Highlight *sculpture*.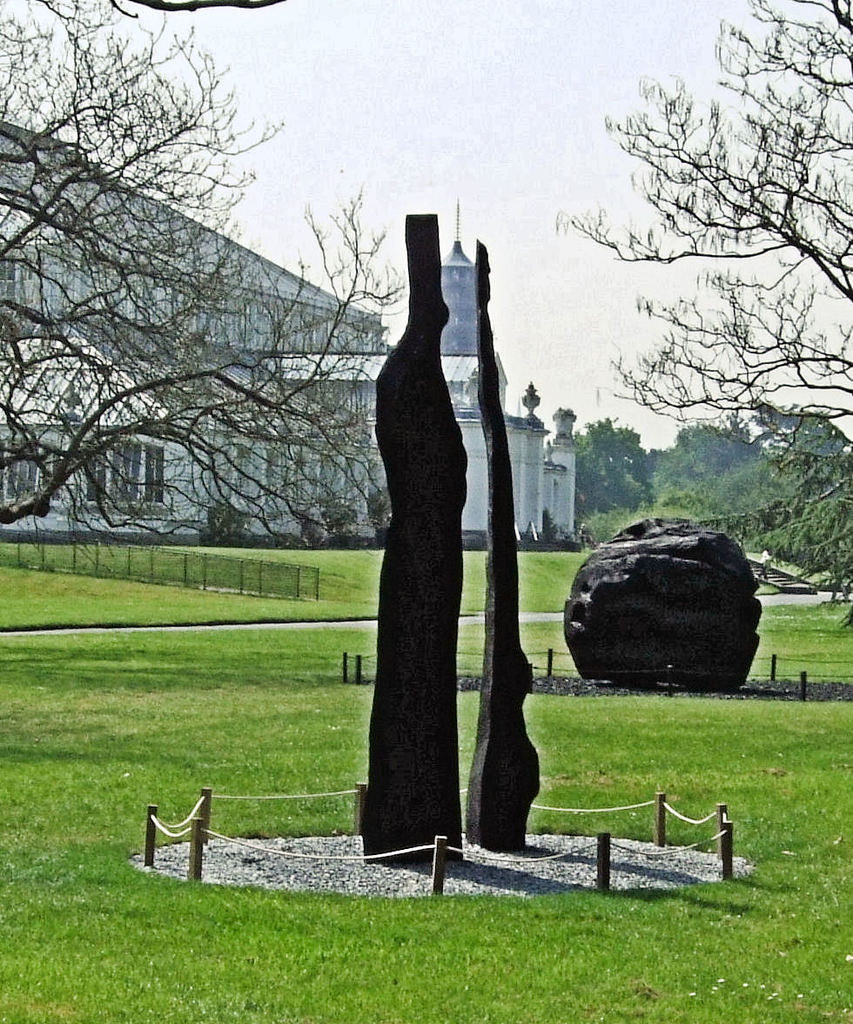
Highlighted region: (x1=456, y1=236, x2=541, y2=857).
